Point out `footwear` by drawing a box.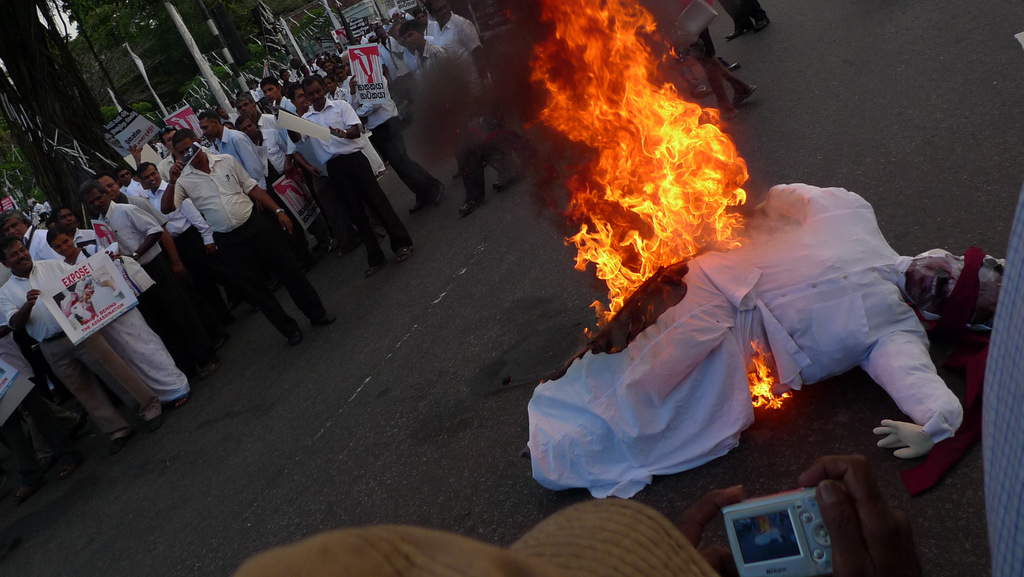
x1=367, y1=255, x2=385, y2=268.
